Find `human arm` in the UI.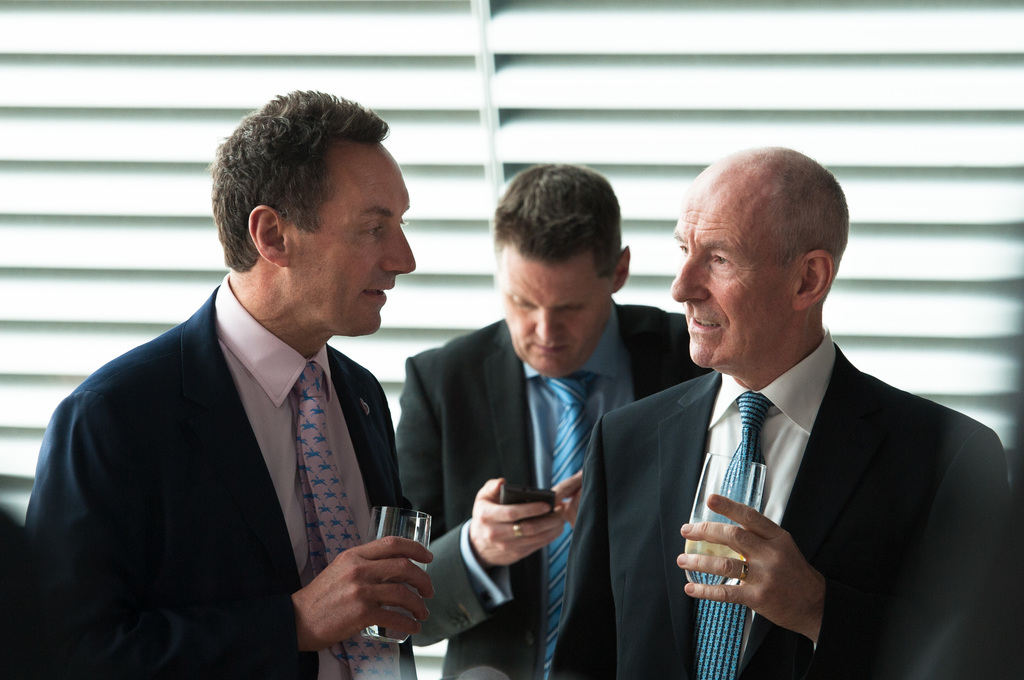
UI element at (x1=548, y1=469, x2=598, y2=520).
